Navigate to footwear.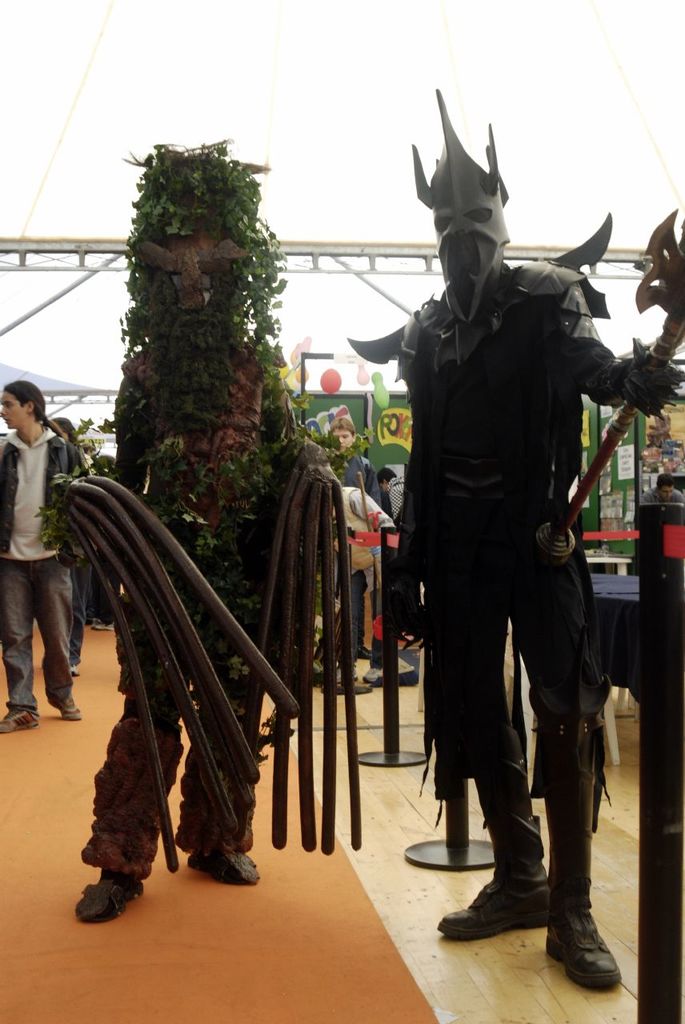
Navigation target: l=439, t=879, r=553, b=941.
